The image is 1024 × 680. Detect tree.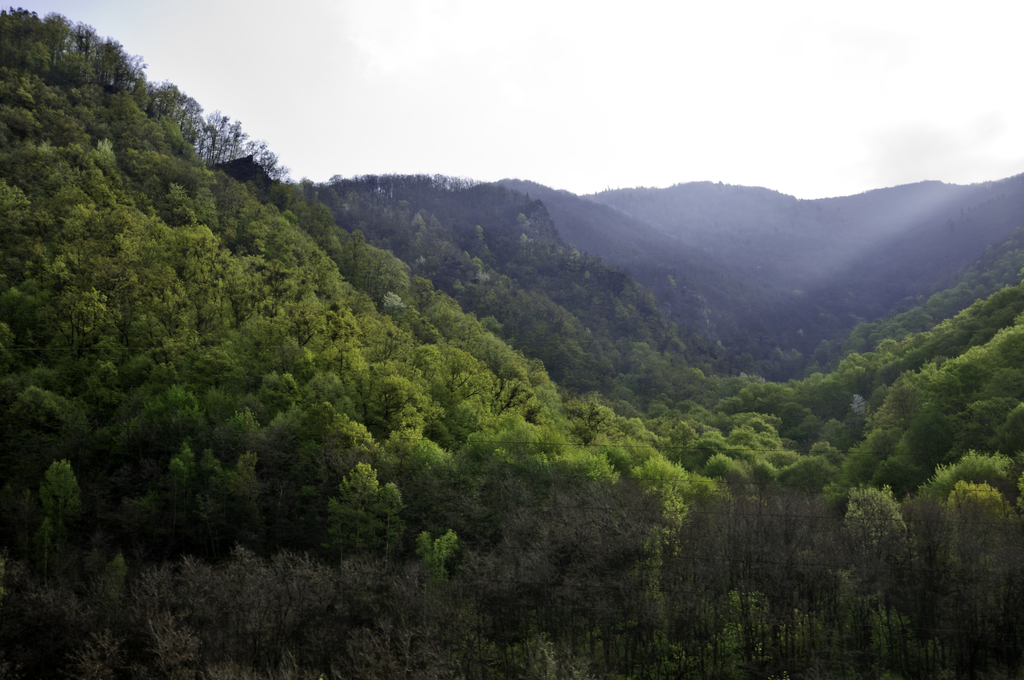
Detection: (left=205, top=103, right=245, bottom=158).
